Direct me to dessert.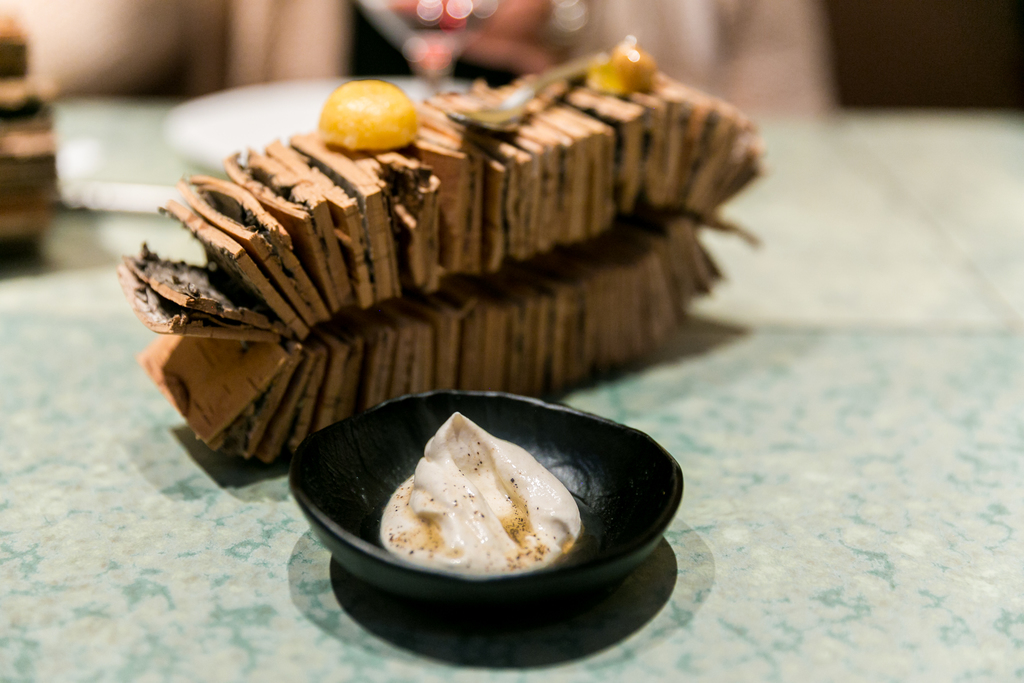
Direction: (x1=380, y1=400, x2=582, y2=573).
